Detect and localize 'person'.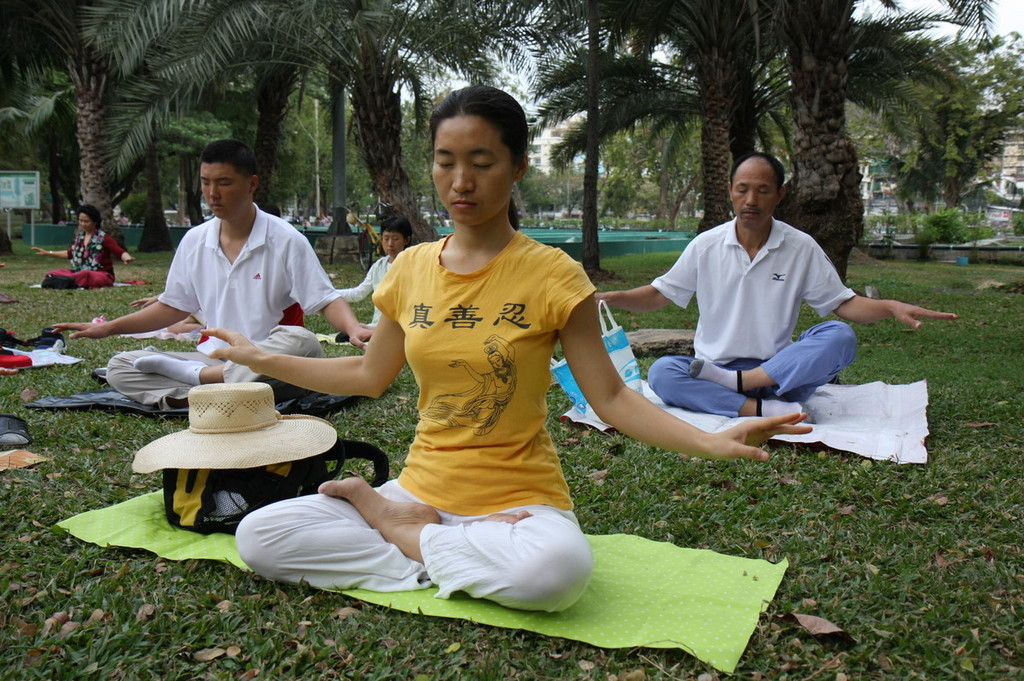
Localized at [27,202,136,289].
